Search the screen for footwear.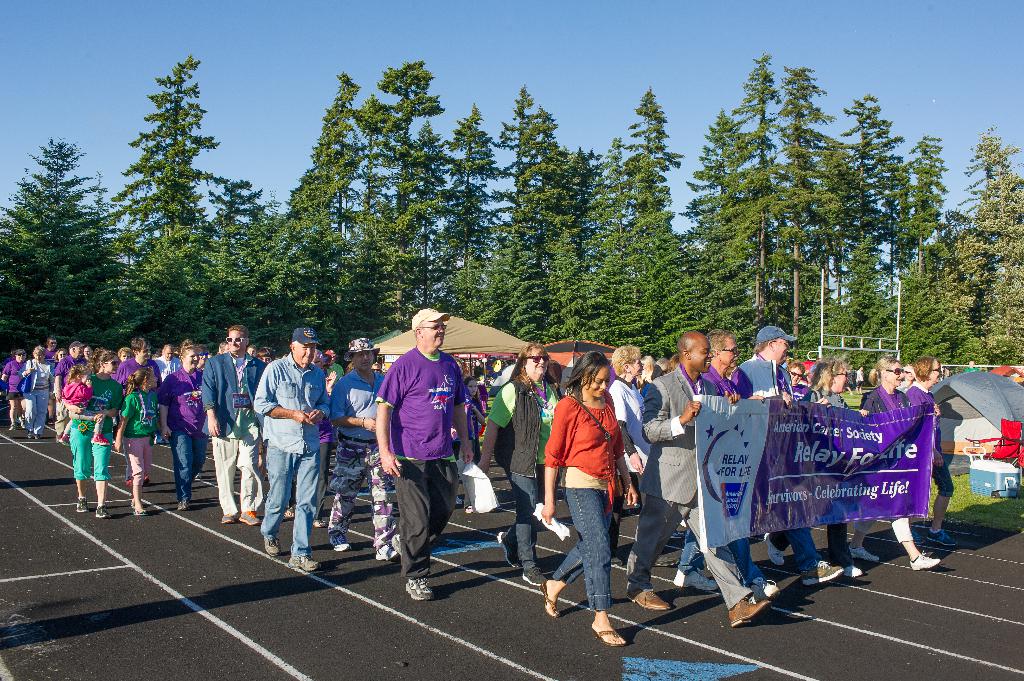
Found at left=837, top=561, right=863, bottom=575.
